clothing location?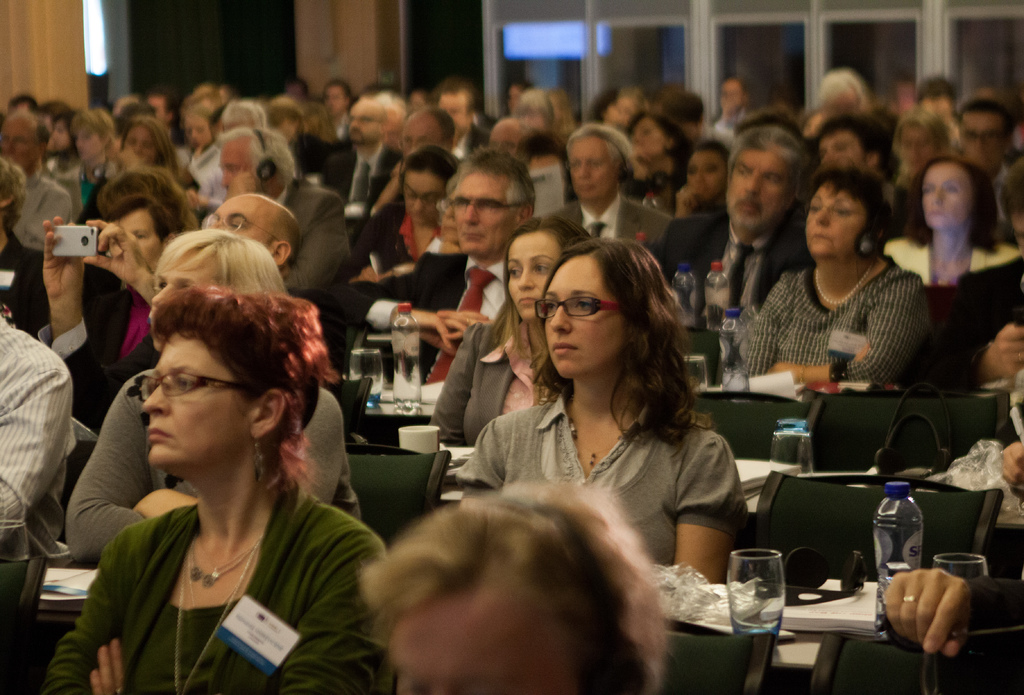
<bbox>426, 306, 567, 448</bbox>
